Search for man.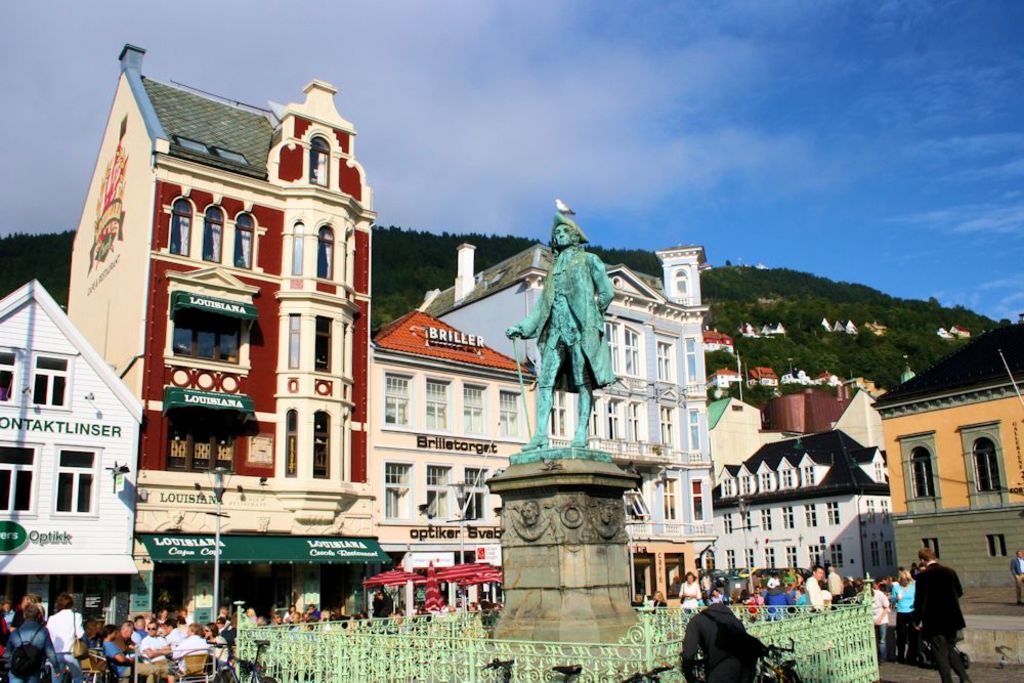
Found at {"left": 512, "top": 501, "right": 553, "bottom": 545}.
